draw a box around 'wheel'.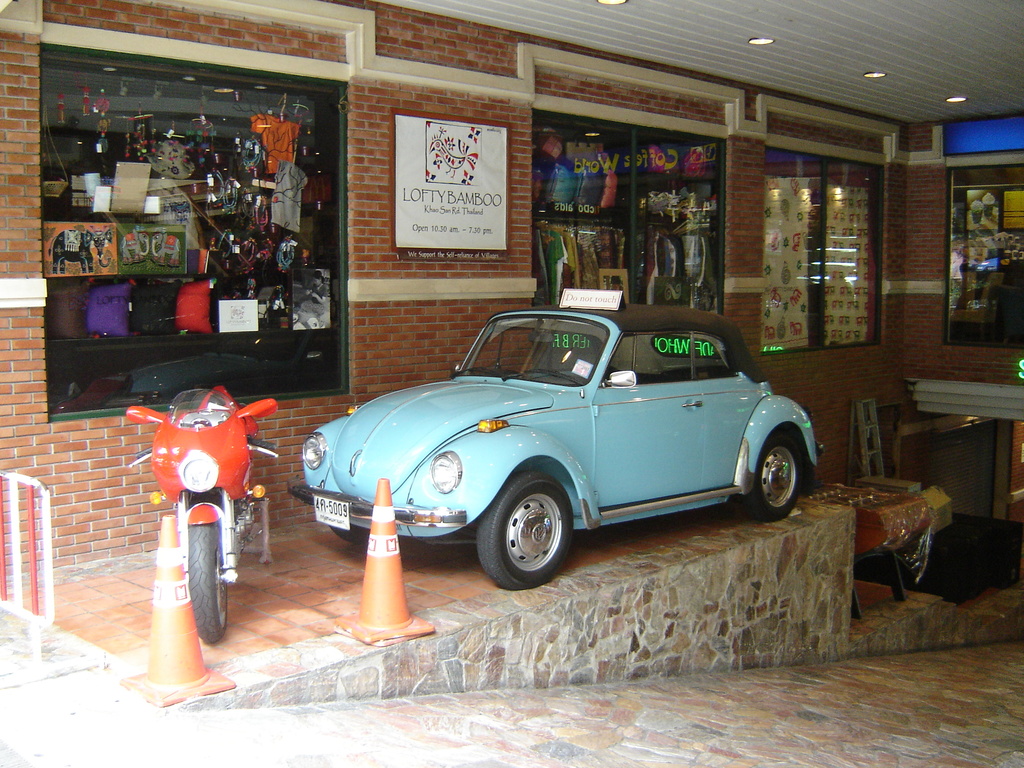
box=[182, 506, 237, 648].
